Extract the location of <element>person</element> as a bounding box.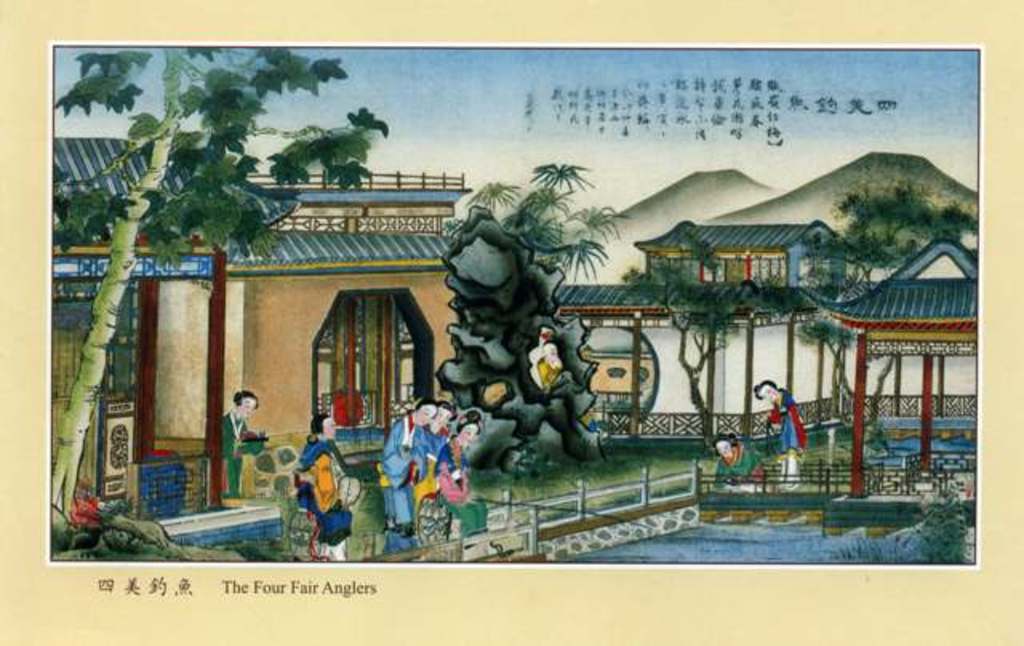
locate(301, 416, 352, 568).
